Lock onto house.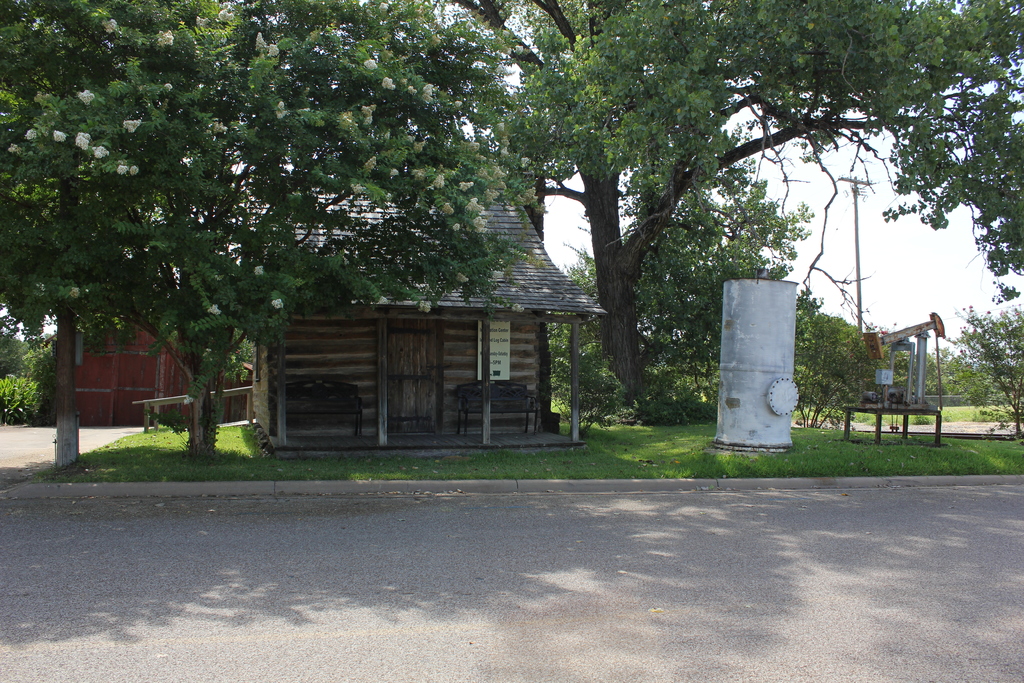
Locked: select_region(156, 223, 619, 441).
